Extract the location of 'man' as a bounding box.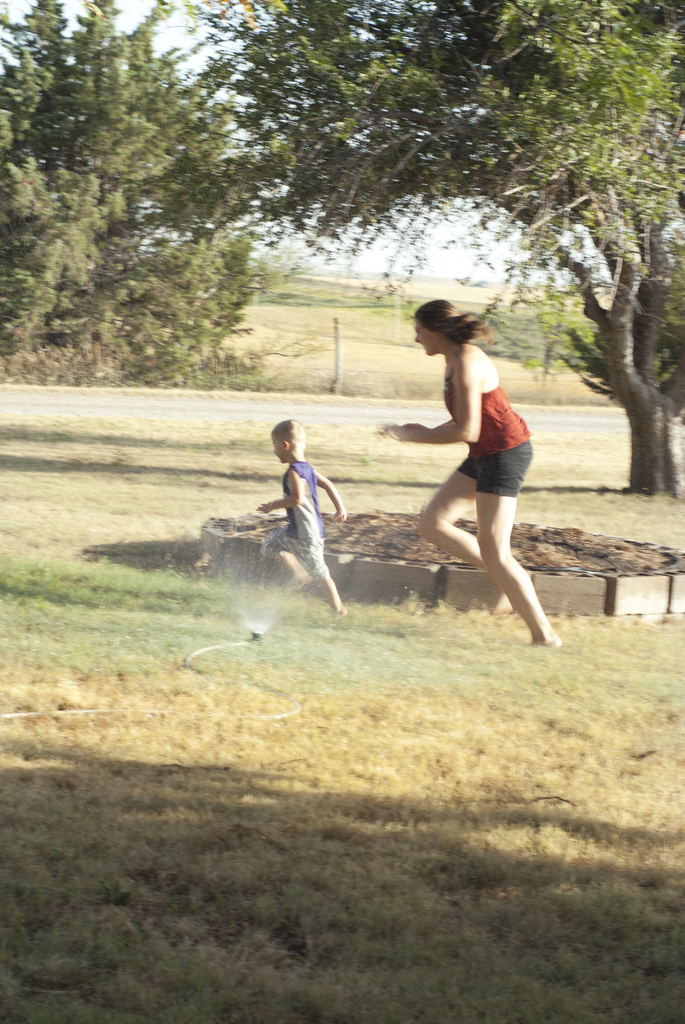
(387,303,565,646).
